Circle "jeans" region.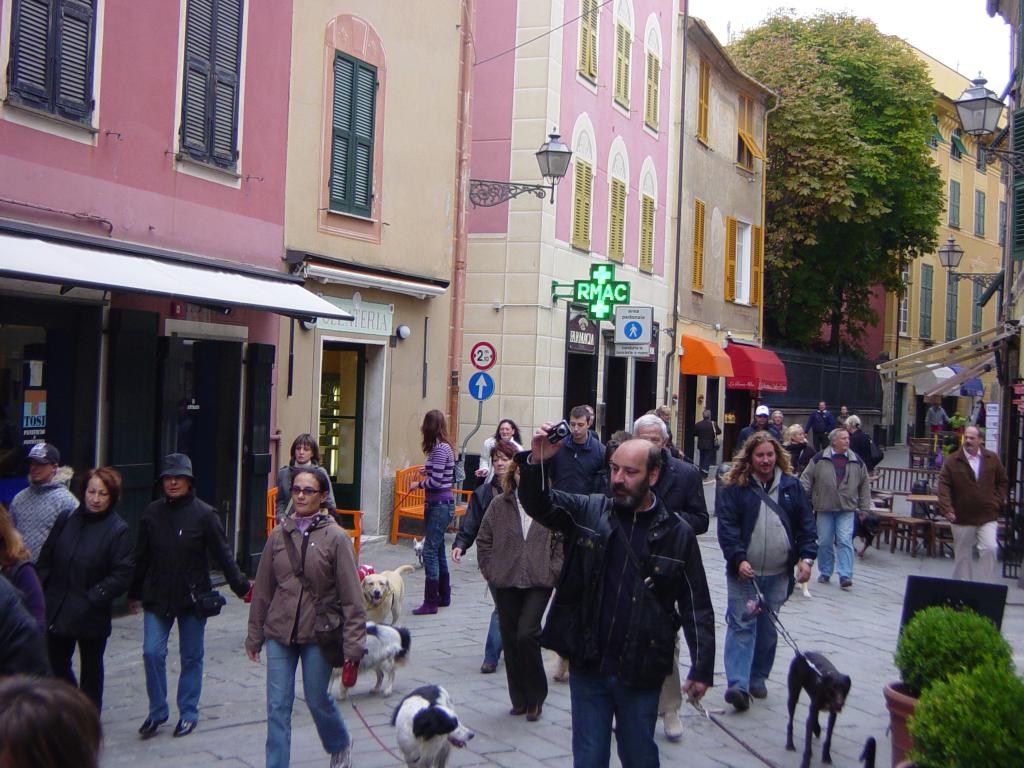
Region: (x1=265, y1=632, x2=348, y2=764).
